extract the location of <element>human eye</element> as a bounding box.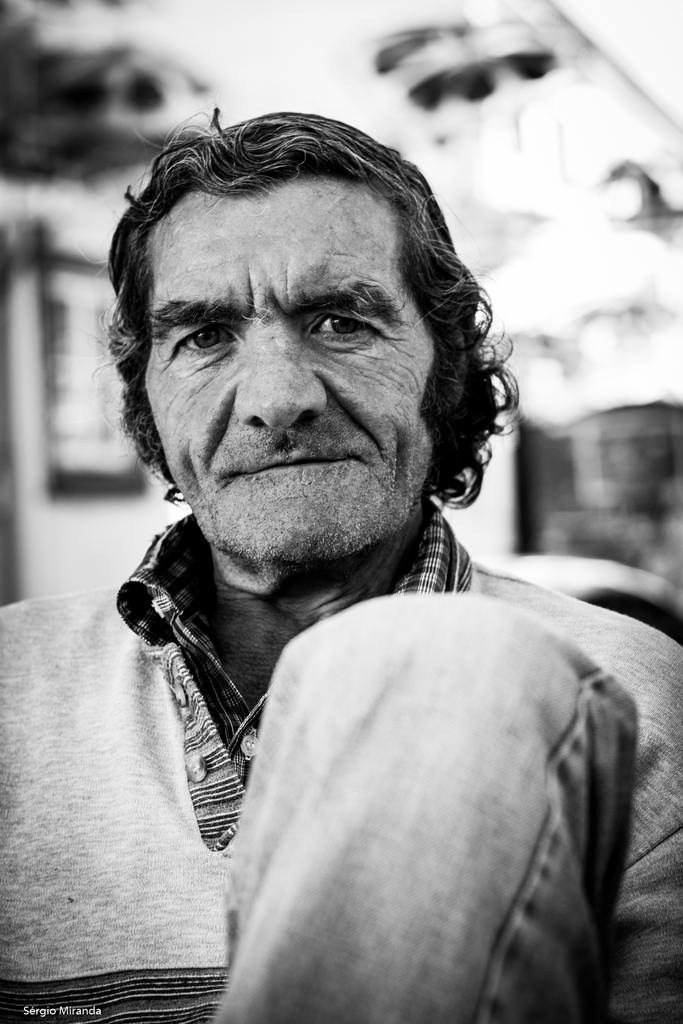
302,307,386,343.
